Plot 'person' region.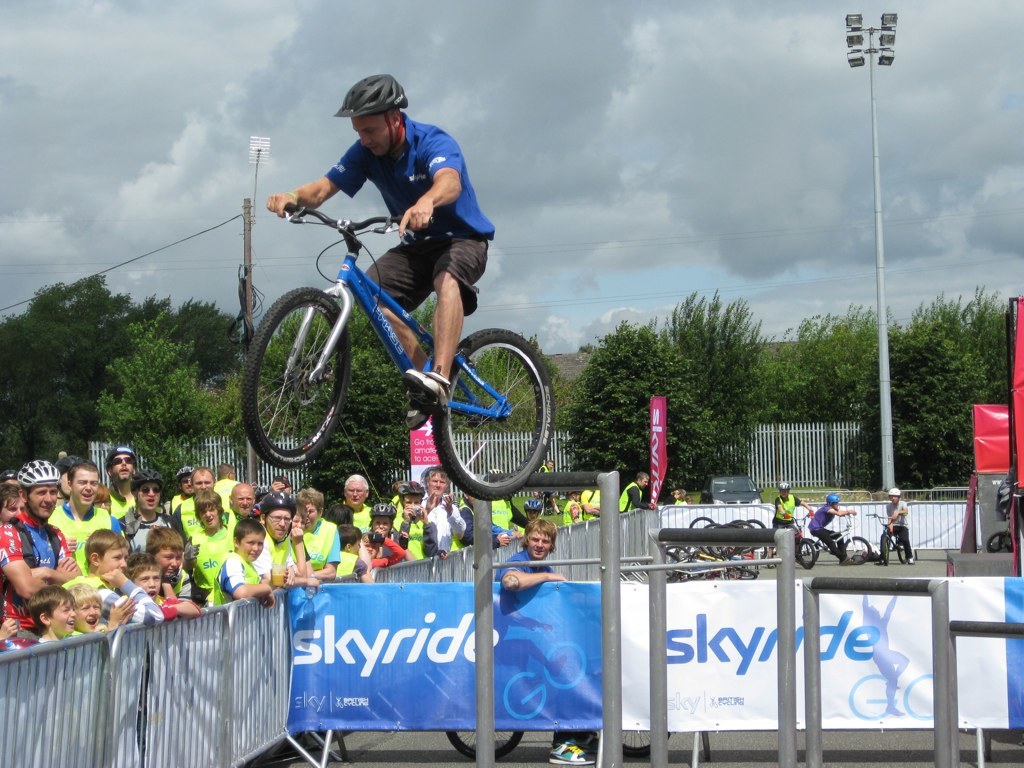
Plotted at <box>285,81,484,347</box>.
